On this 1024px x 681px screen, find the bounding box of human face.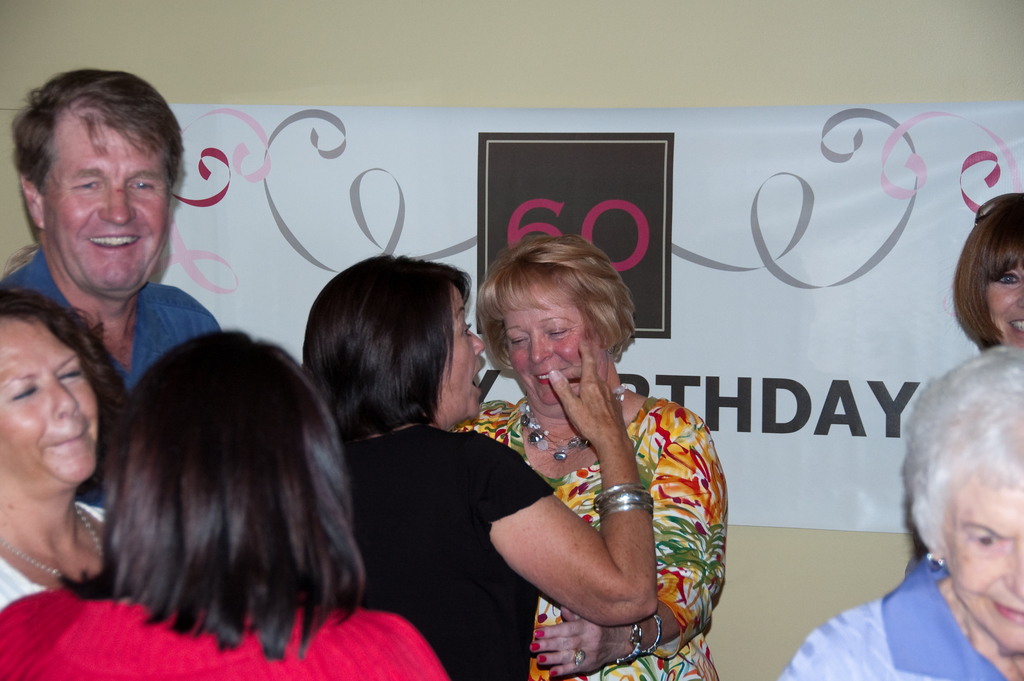
Bounding box: [44,120,168,292].
